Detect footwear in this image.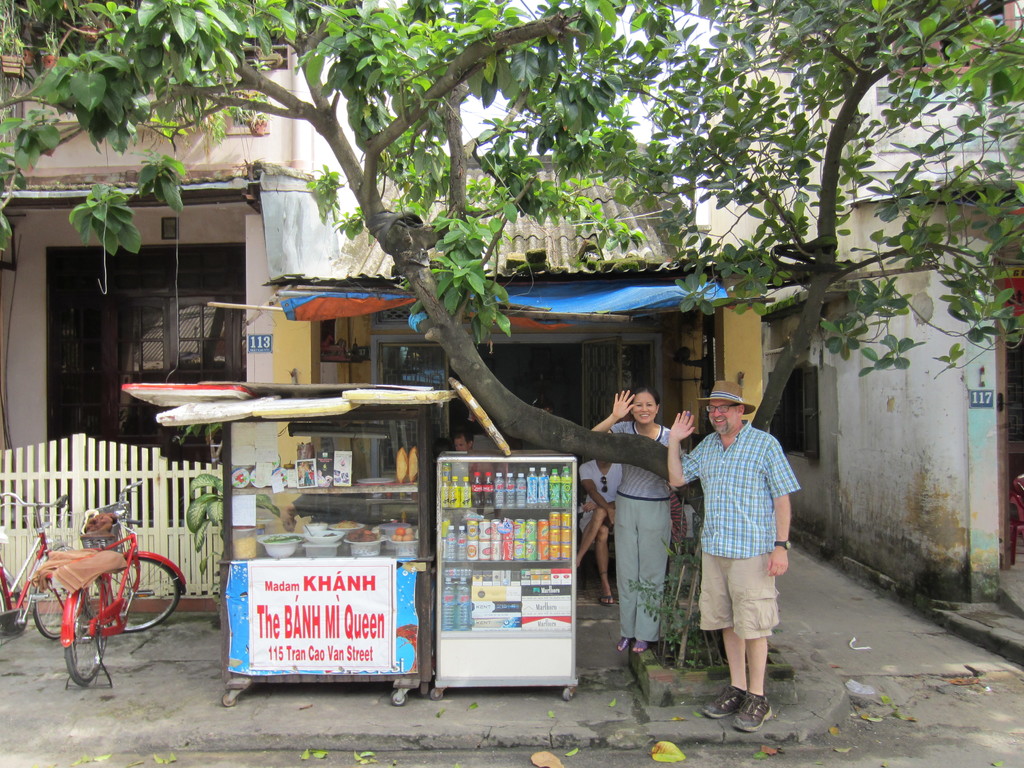
Detection: [631, 640, 651, 655].
